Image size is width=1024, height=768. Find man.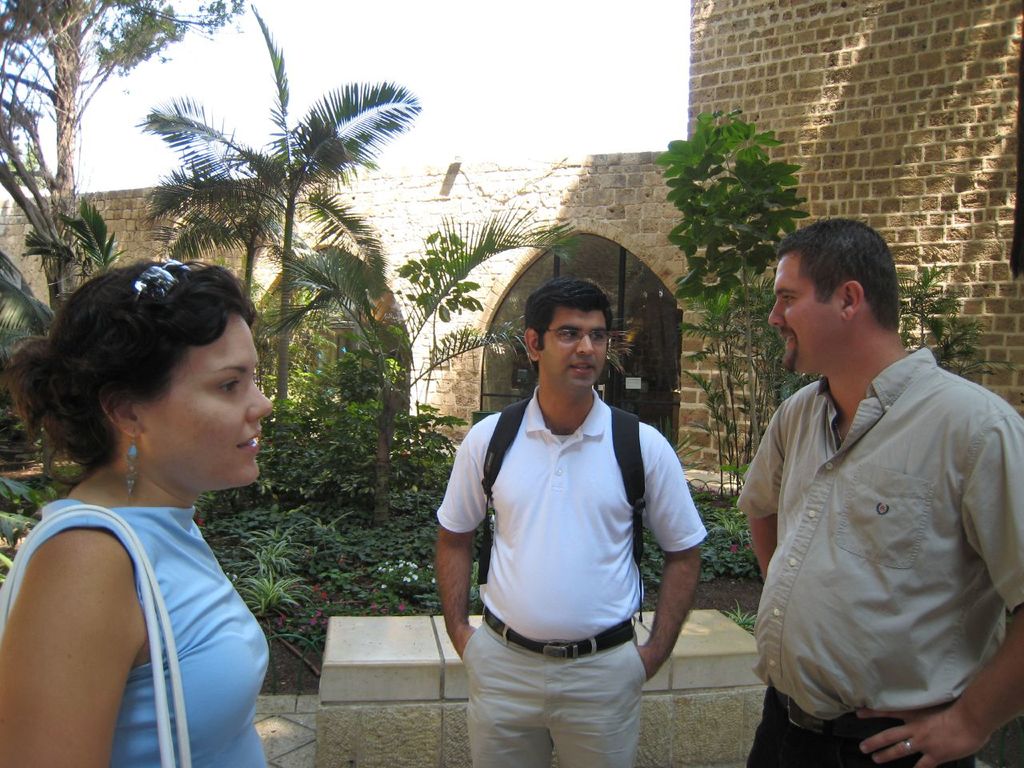
crop(730, 219, 1023, 767).
